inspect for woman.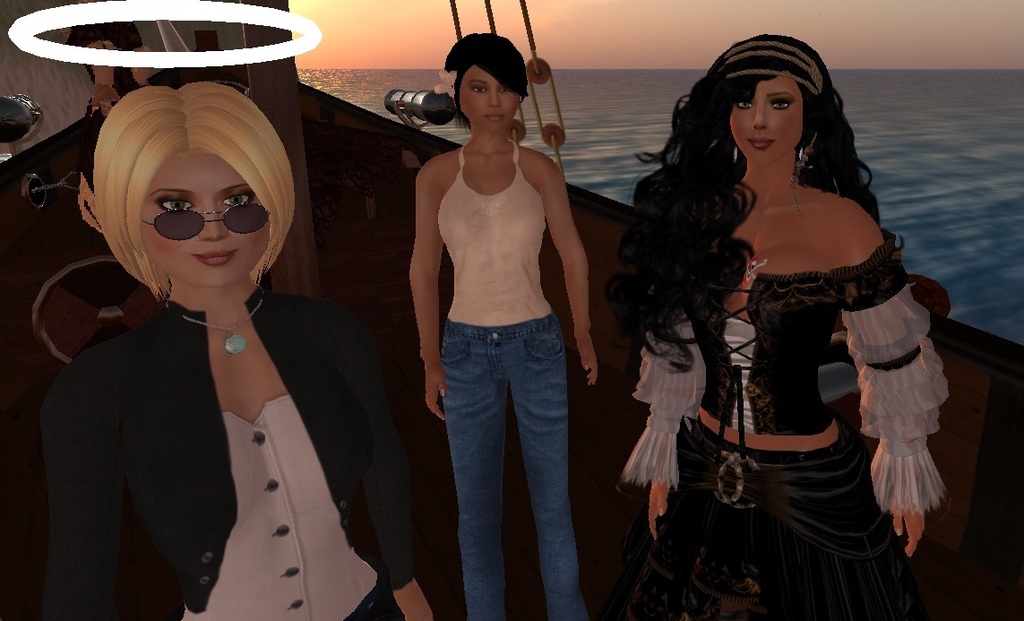
Inspection: [x1=39, y1=82, x2=435, y2=620].
